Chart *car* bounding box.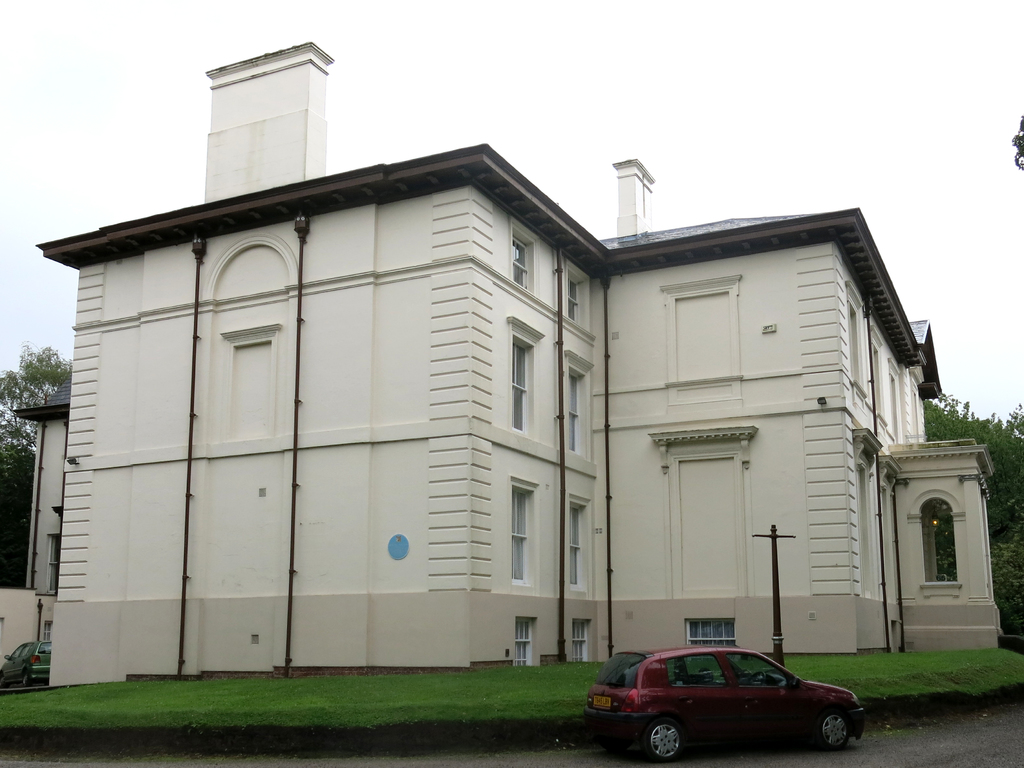
Charted: (584,647,863,761).
